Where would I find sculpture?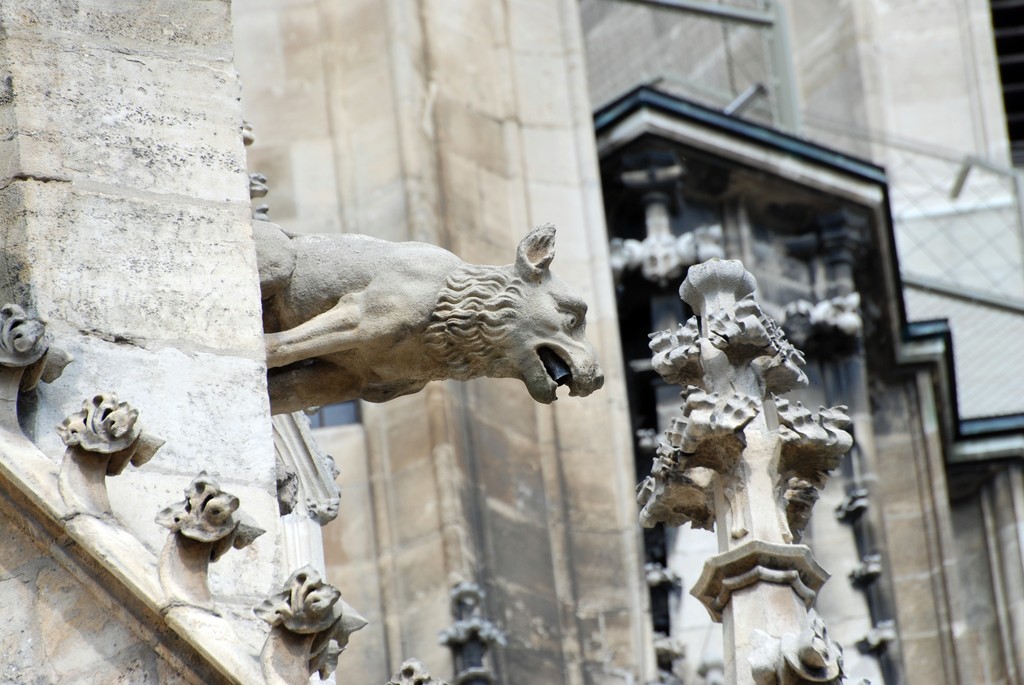
At l=0, t=299, r=74, b=423.
